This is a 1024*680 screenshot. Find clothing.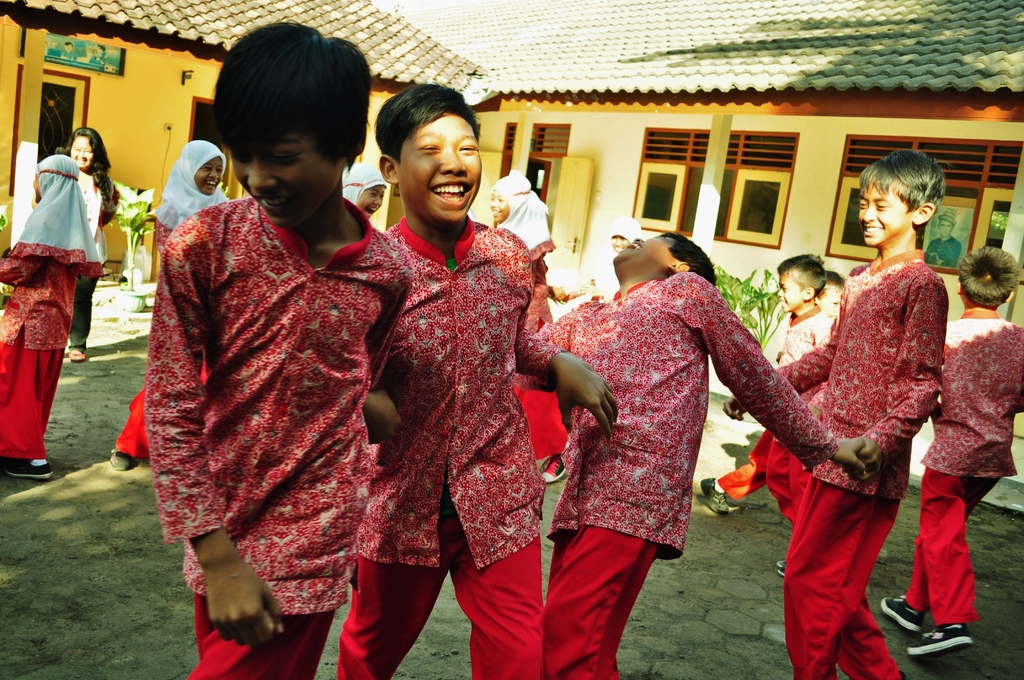
Bounding box: box=[517, 265, 838, 679].
